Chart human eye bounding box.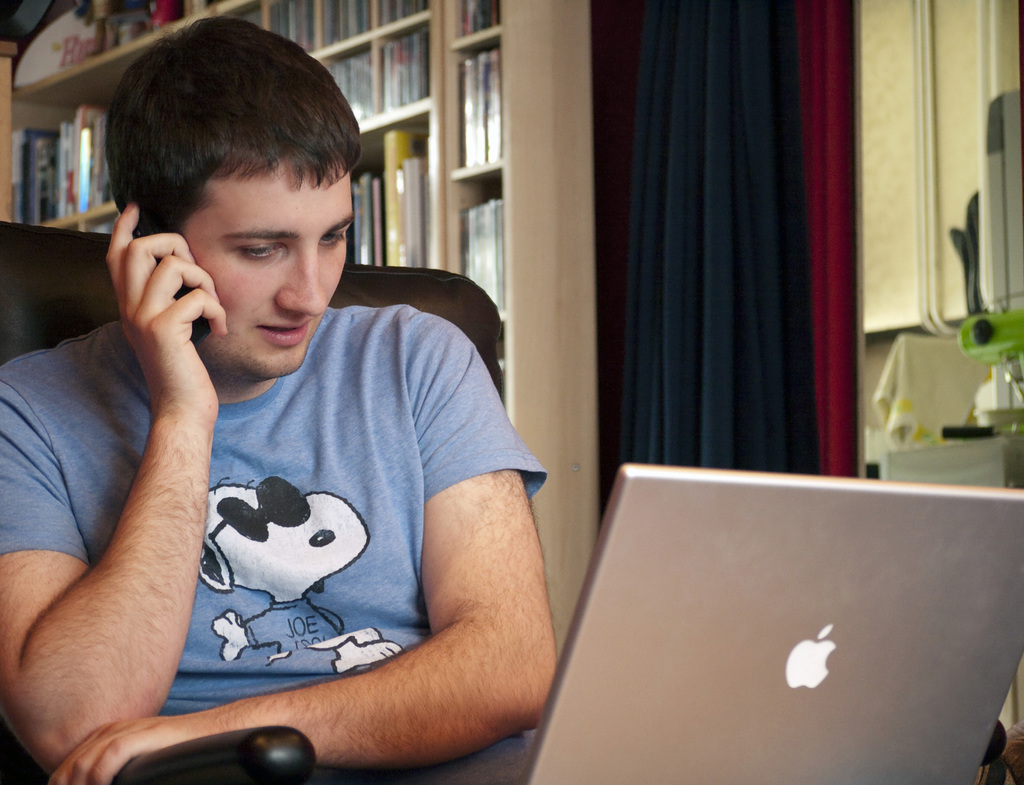
Charted: (237, 241, 287, 263).
